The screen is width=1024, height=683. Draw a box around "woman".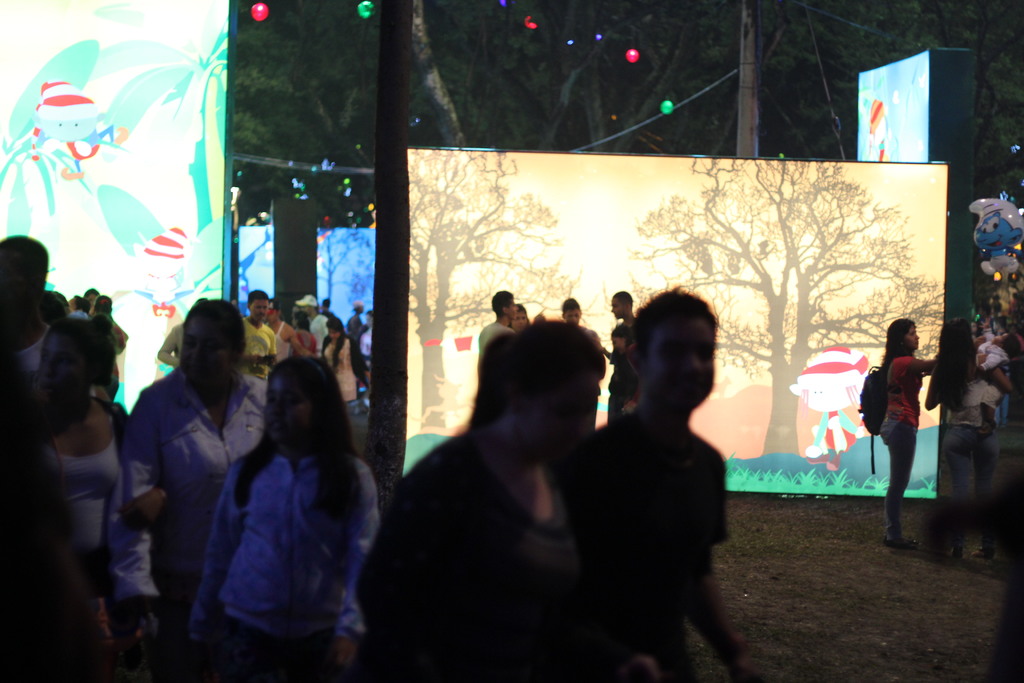
bbox(26, 315, 126, 595).
